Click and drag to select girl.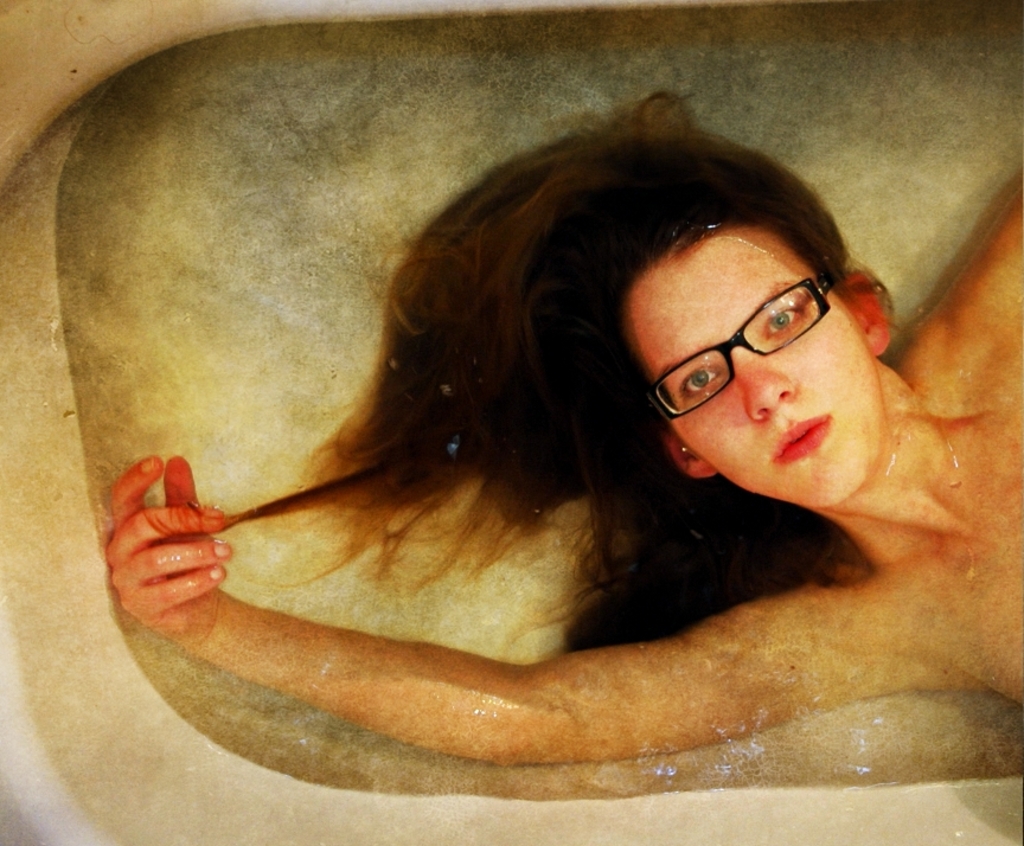
Selection: 107 89 1023 768.
